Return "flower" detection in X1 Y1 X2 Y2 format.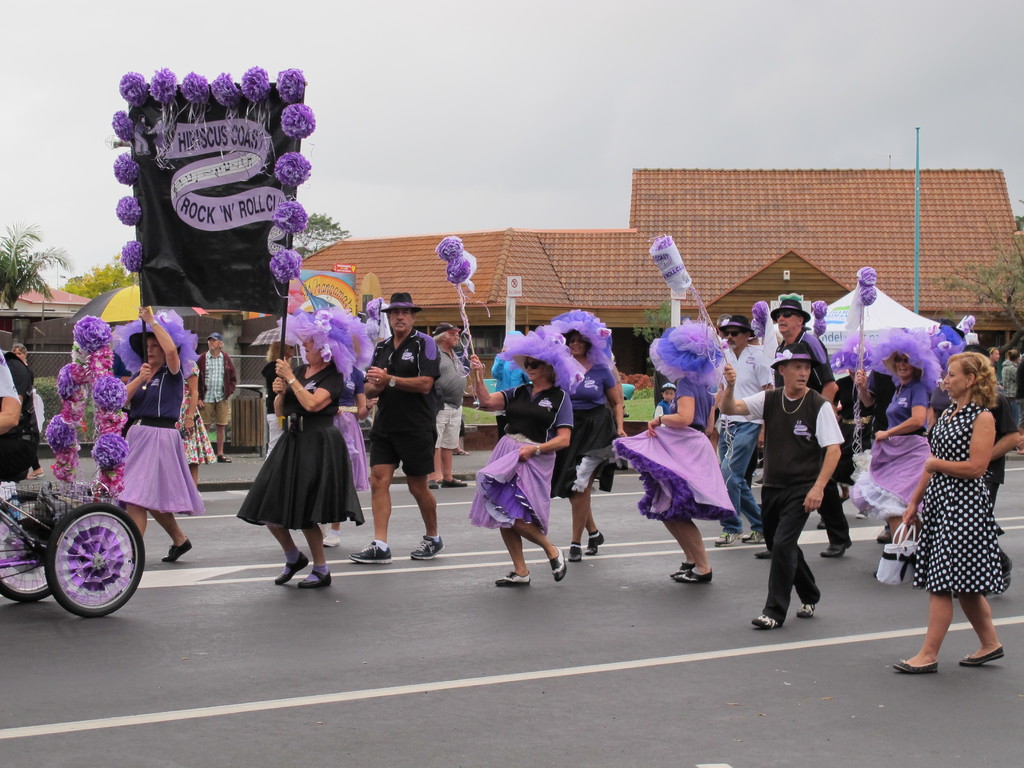
279 101 327 143.
